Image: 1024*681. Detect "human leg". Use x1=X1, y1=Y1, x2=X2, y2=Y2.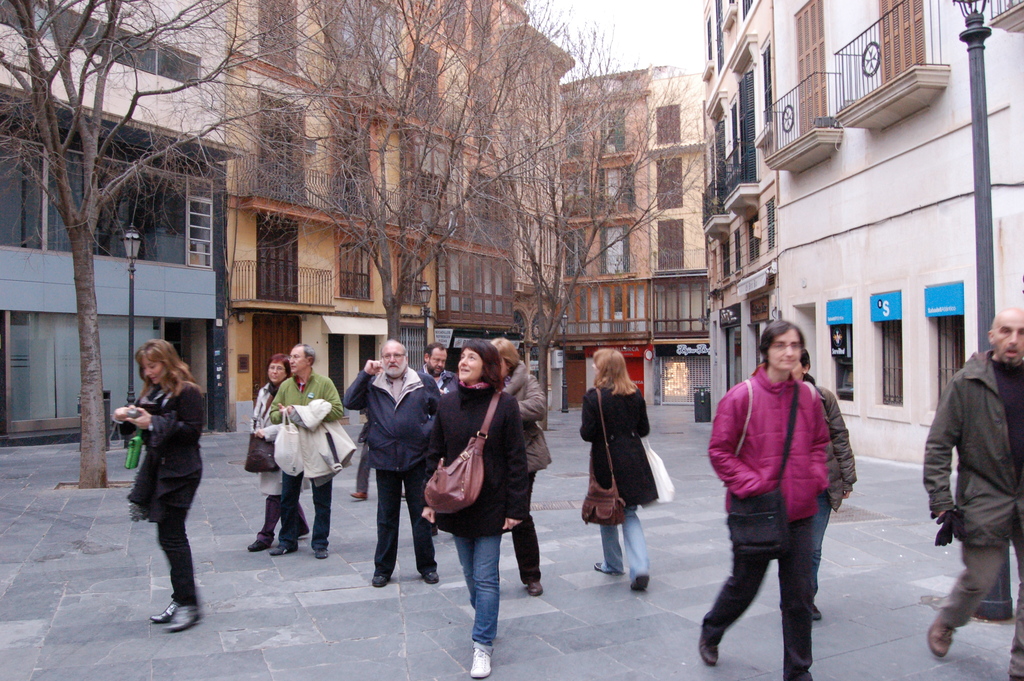
x1=456, y1=529, x2=509, y2=674.
